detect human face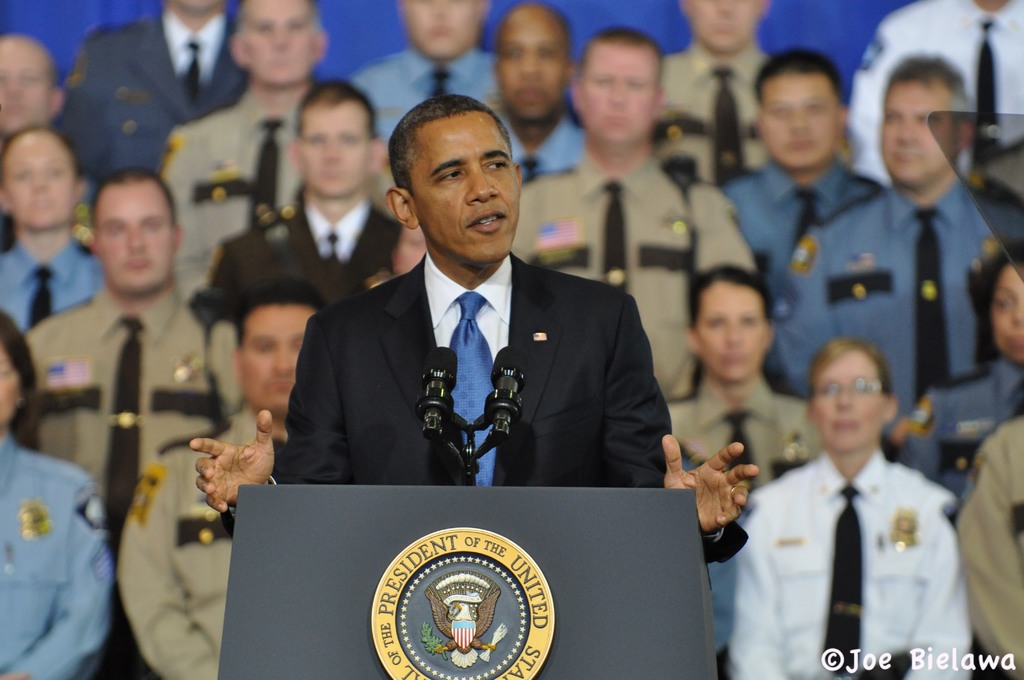
{"left": 0, "top": 35, "right": 49, "bottom": 134}
